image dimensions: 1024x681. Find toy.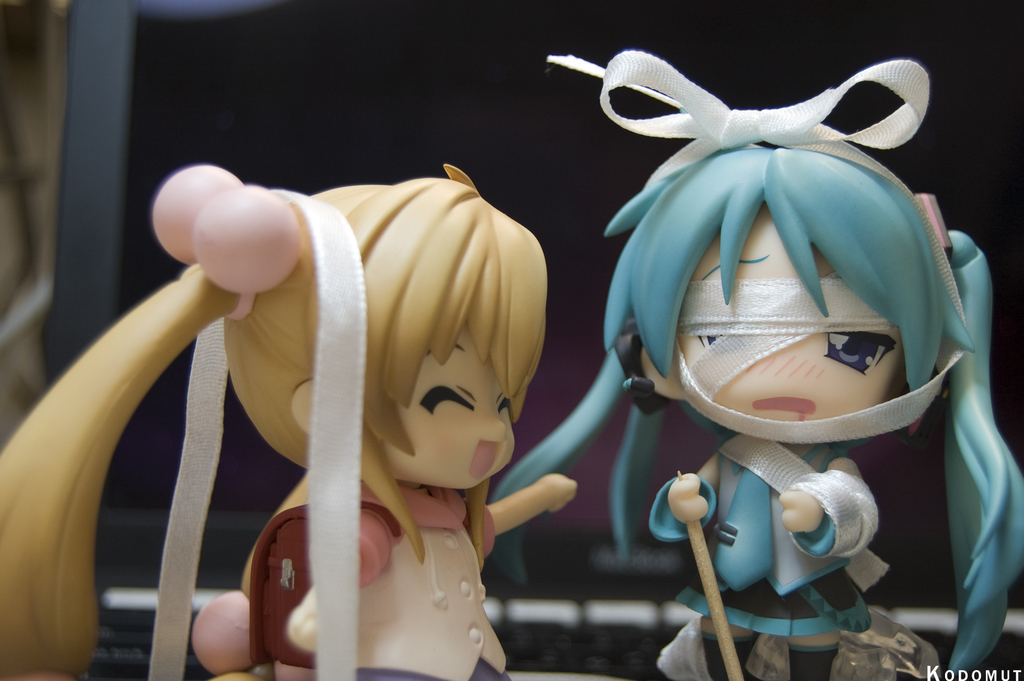
x1=112 y1=127 x2=616 y2=680.
